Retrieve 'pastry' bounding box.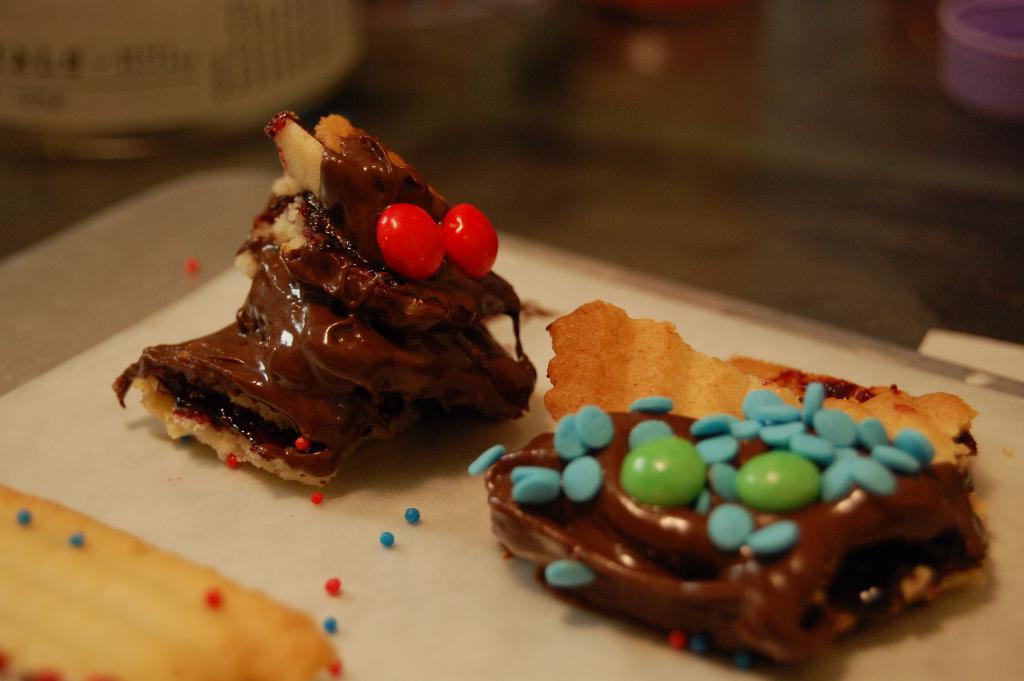
Bounding box: region(119, 104, 536, 497).
